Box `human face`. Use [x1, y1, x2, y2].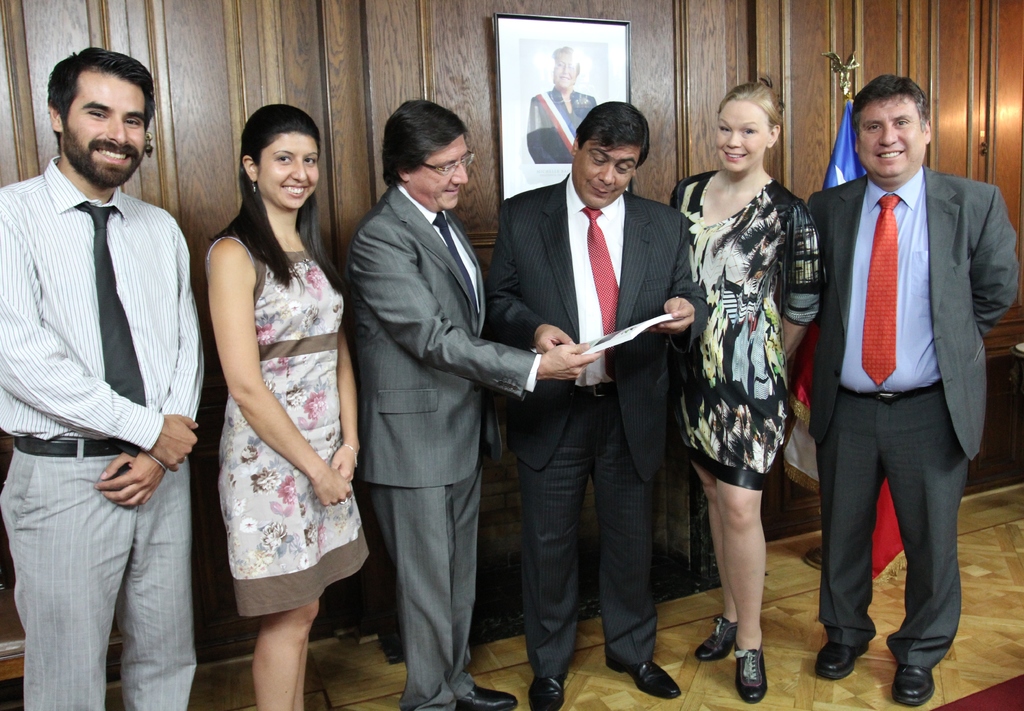
[414, 140, 464, 208].
